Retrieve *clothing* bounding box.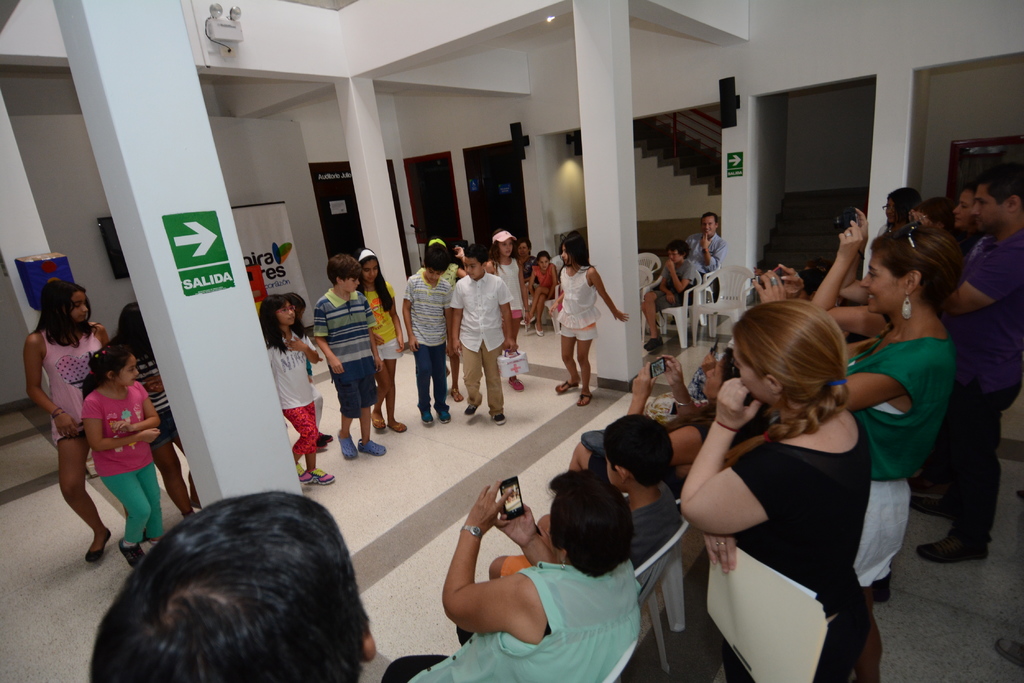
Bounding box: detection(101, 461, 168, 542).
